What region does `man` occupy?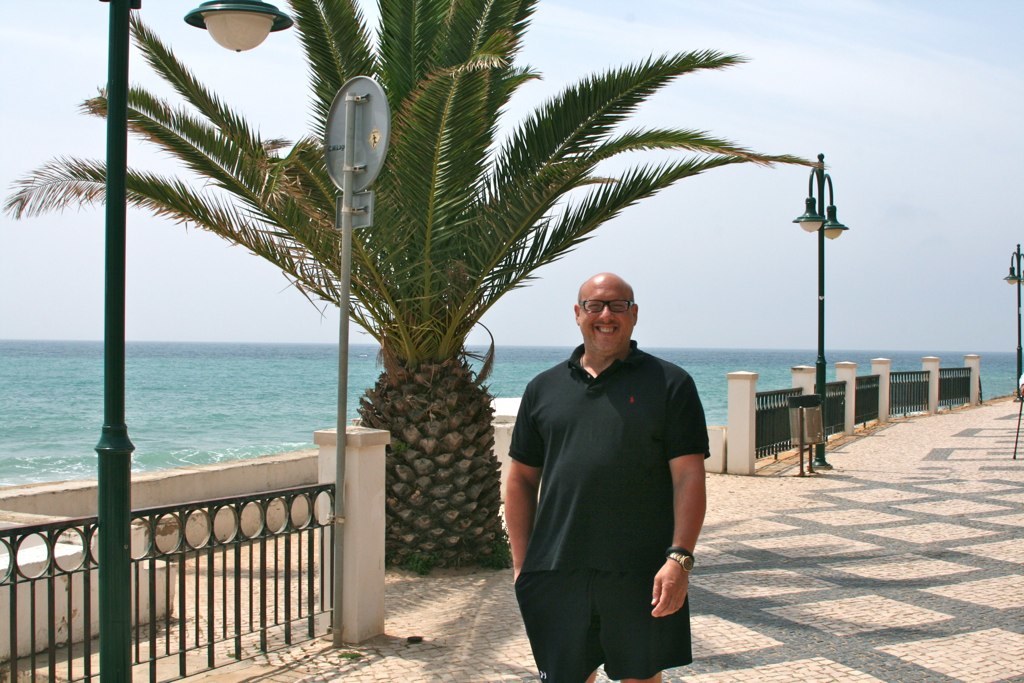
<box>504,262,723,678</box>.
